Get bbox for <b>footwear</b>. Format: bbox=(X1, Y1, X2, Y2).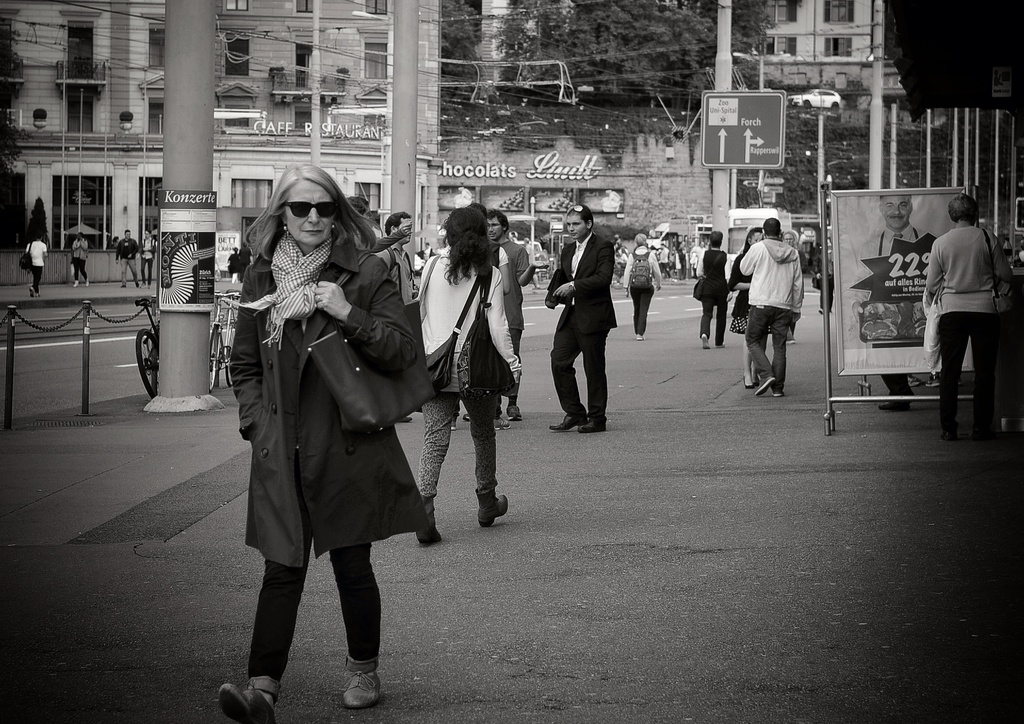
bbox=(504, 405, 521, 421).
